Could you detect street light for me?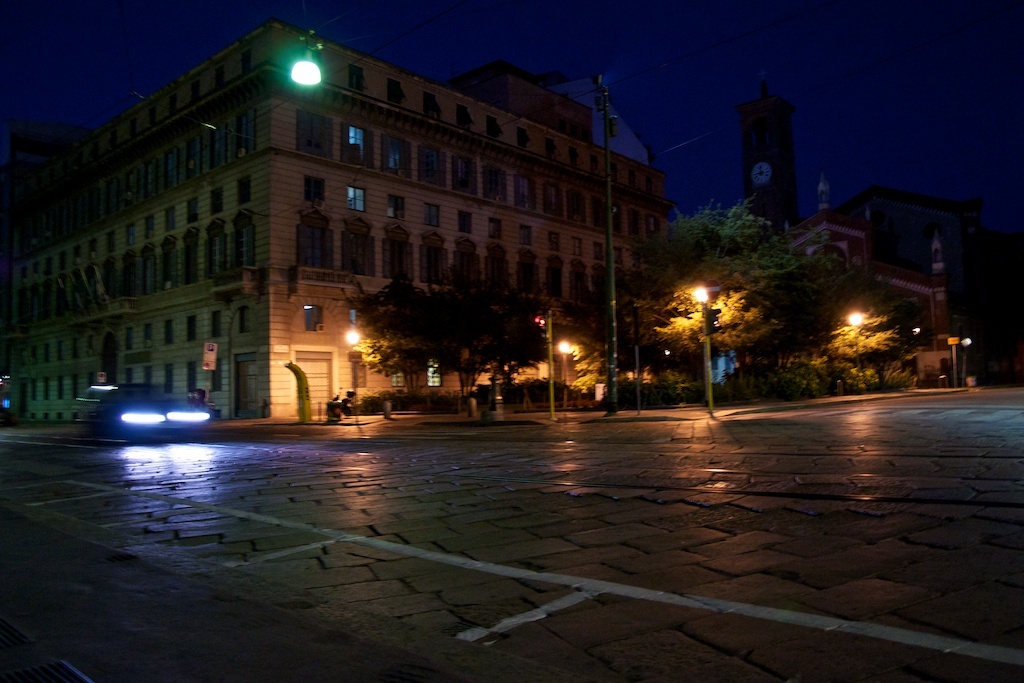
Detection result: <region>688, 280, 721, 424</region>.
